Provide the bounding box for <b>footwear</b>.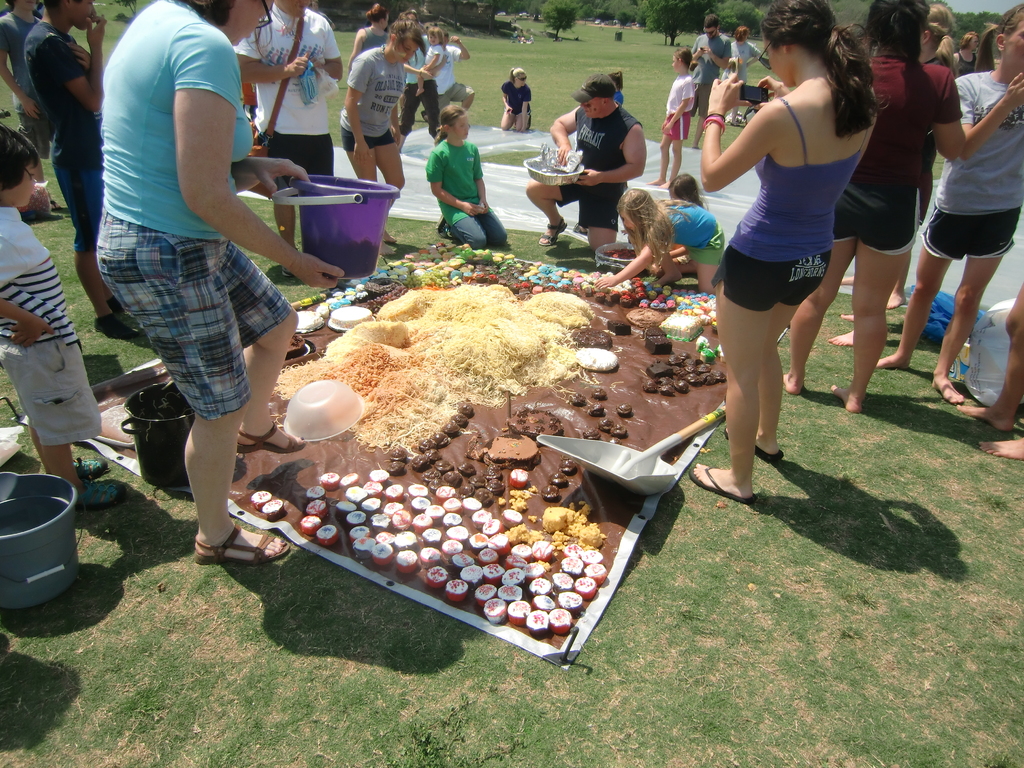
bbox=(196, 527, 293, 569).
